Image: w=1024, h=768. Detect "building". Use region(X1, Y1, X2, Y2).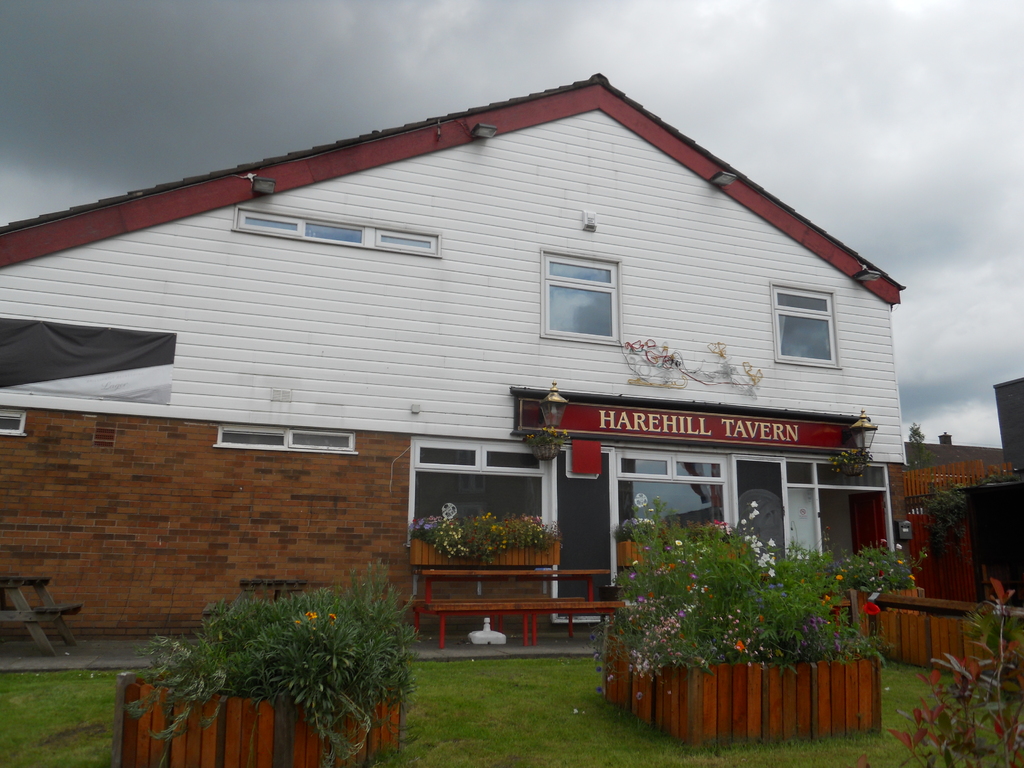
region(0, 66, 1023, 632).
